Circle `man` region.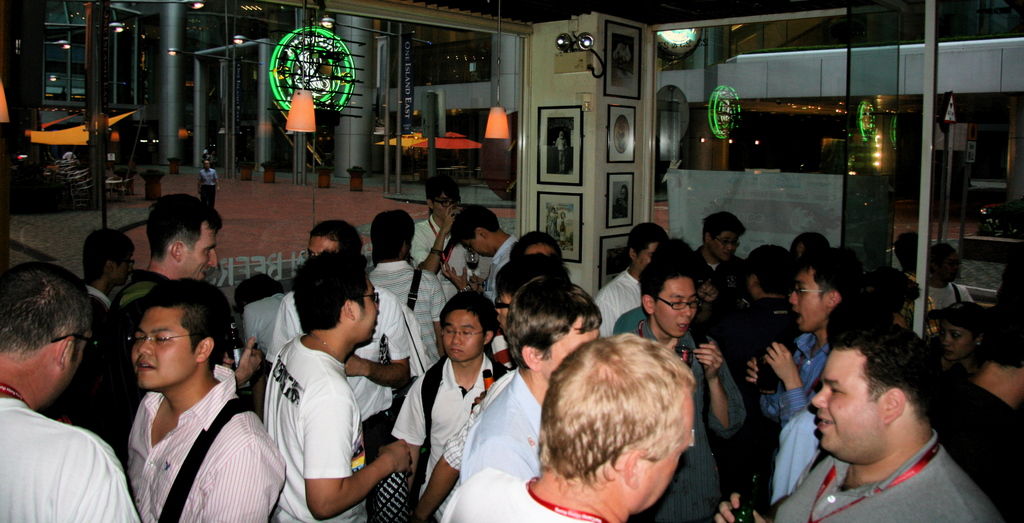
Region: 70/198/263/434.
